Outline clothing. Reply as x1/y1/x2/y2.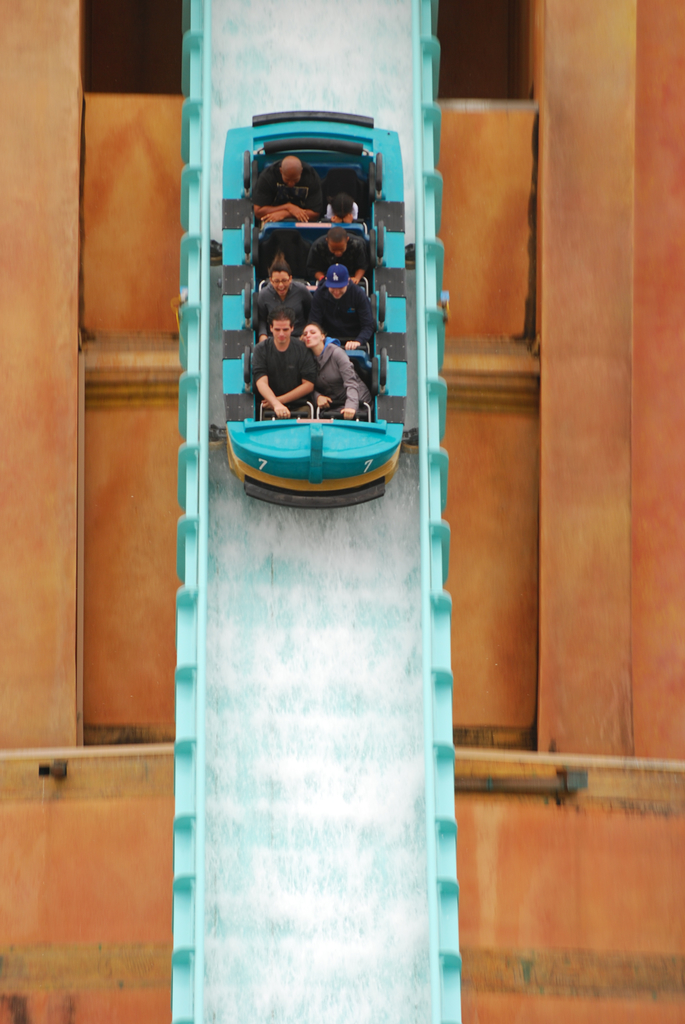
315/344/375/420.
